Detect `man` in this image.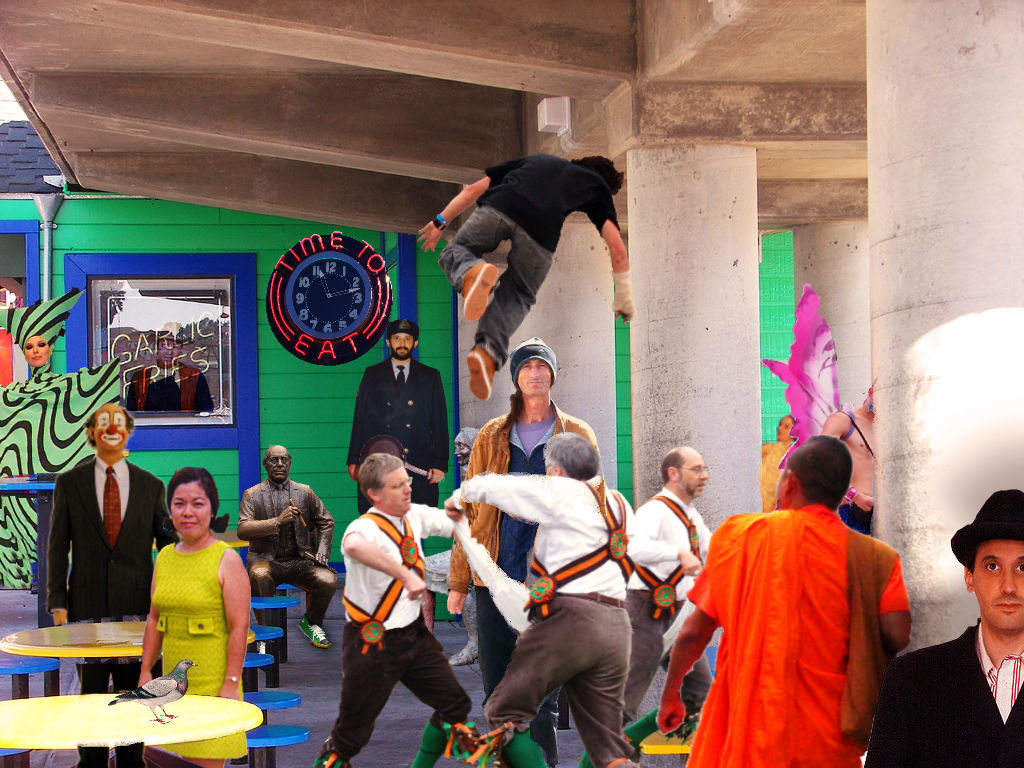
Detection: (313,453,473,767).
